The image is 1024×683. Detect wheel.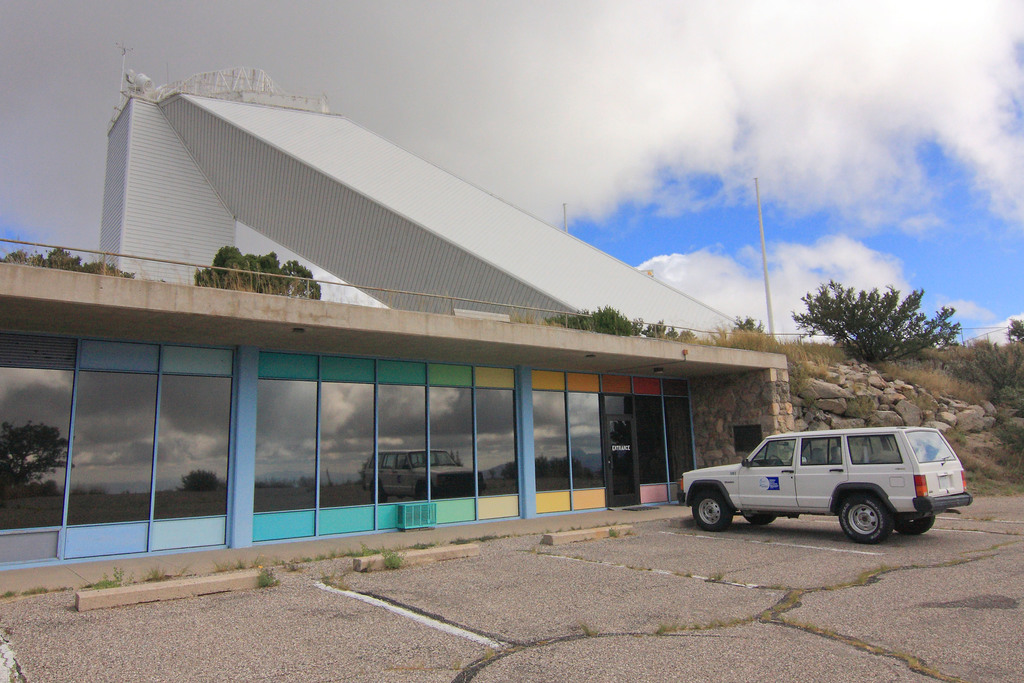
Detection: (left=893, top=512, right=938, bottom=536).
